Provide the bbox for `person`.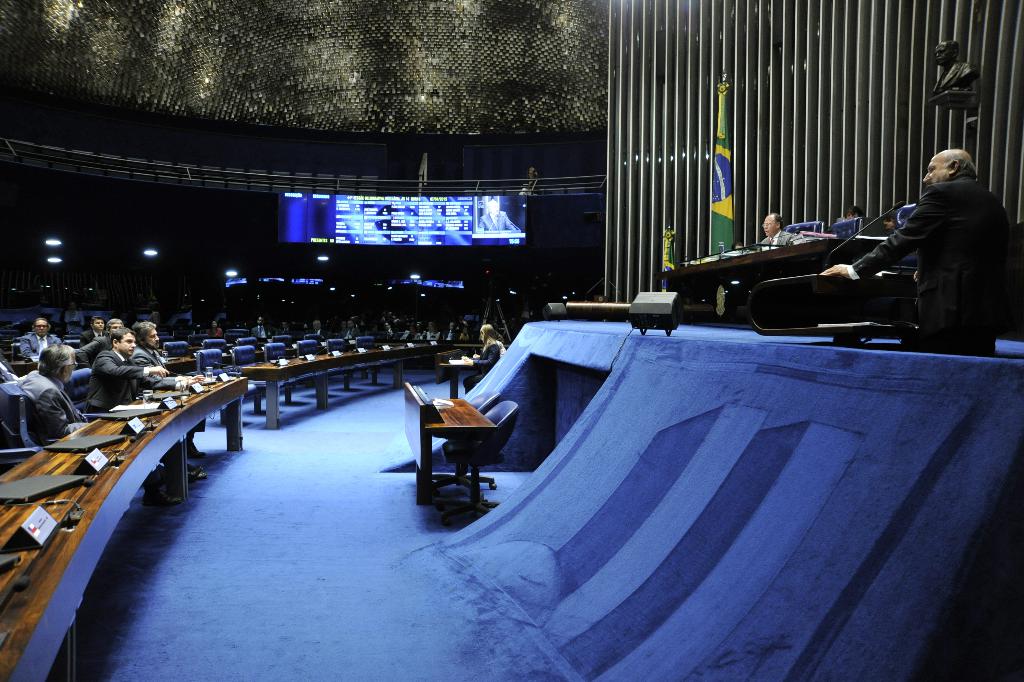
rect(277, 320, 293, 336).
